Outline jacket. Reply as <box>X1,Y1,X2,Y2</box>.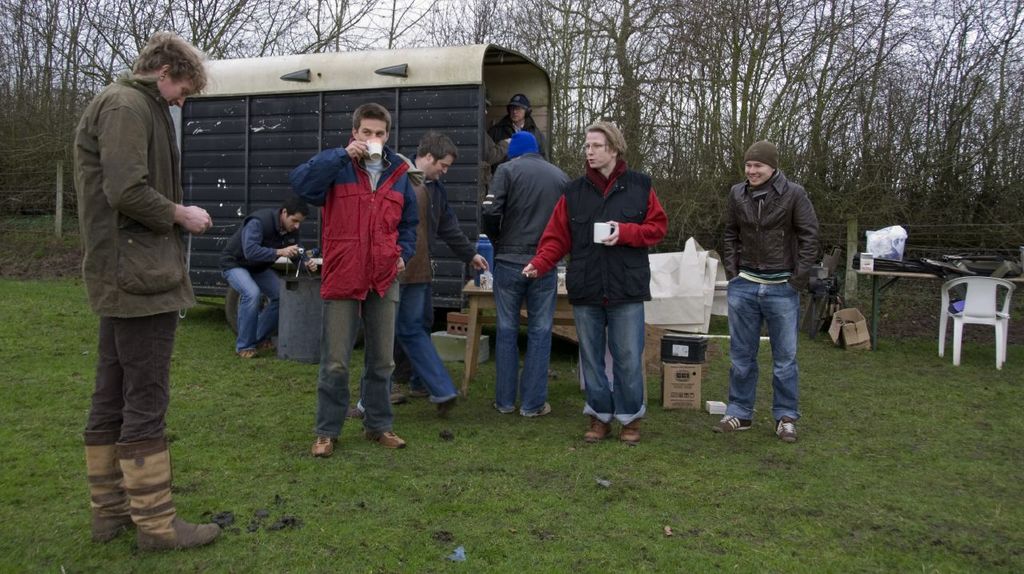
<box>218,207,288,276</box>.
